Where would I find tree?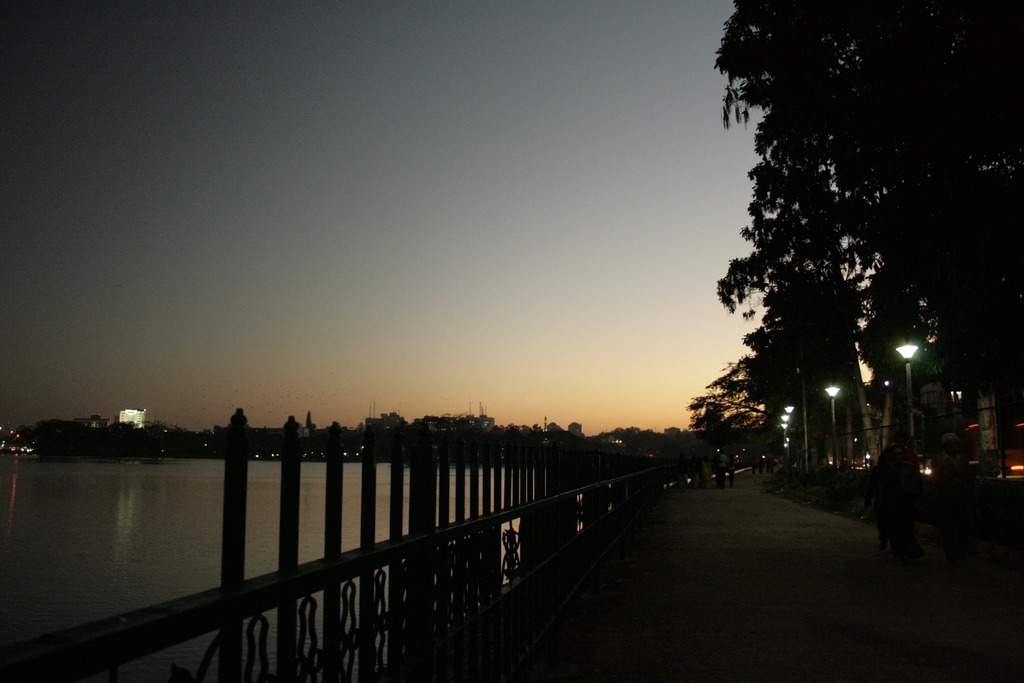
At (x1=717, y1=0, x2=1023, y2=460).
